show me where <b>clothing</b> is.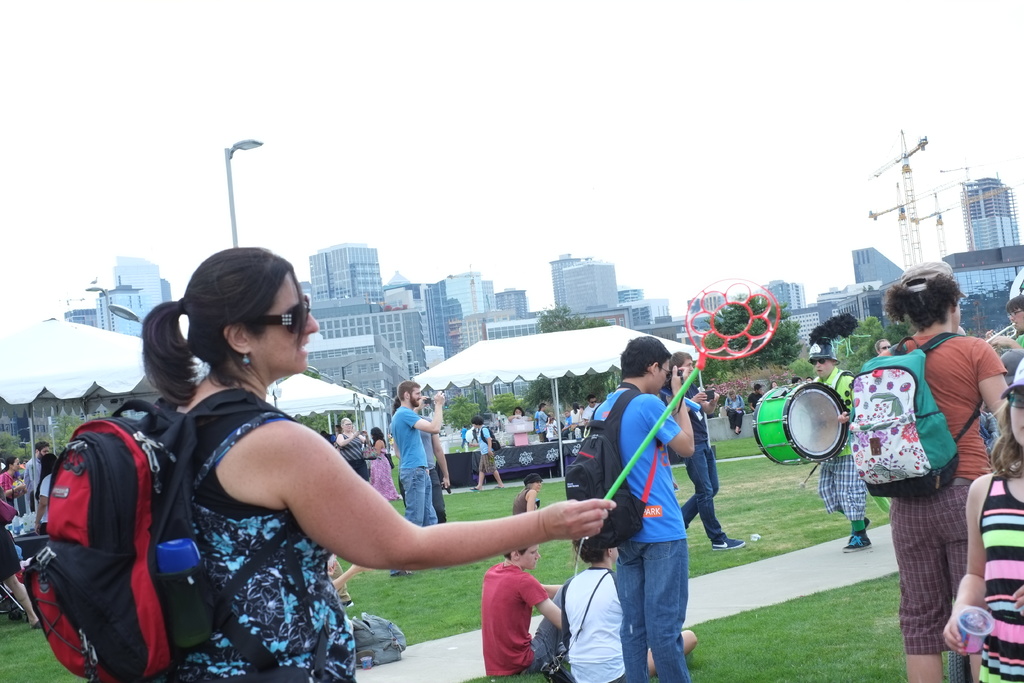
<b>clothing</b> is at 511/486/528/517.
